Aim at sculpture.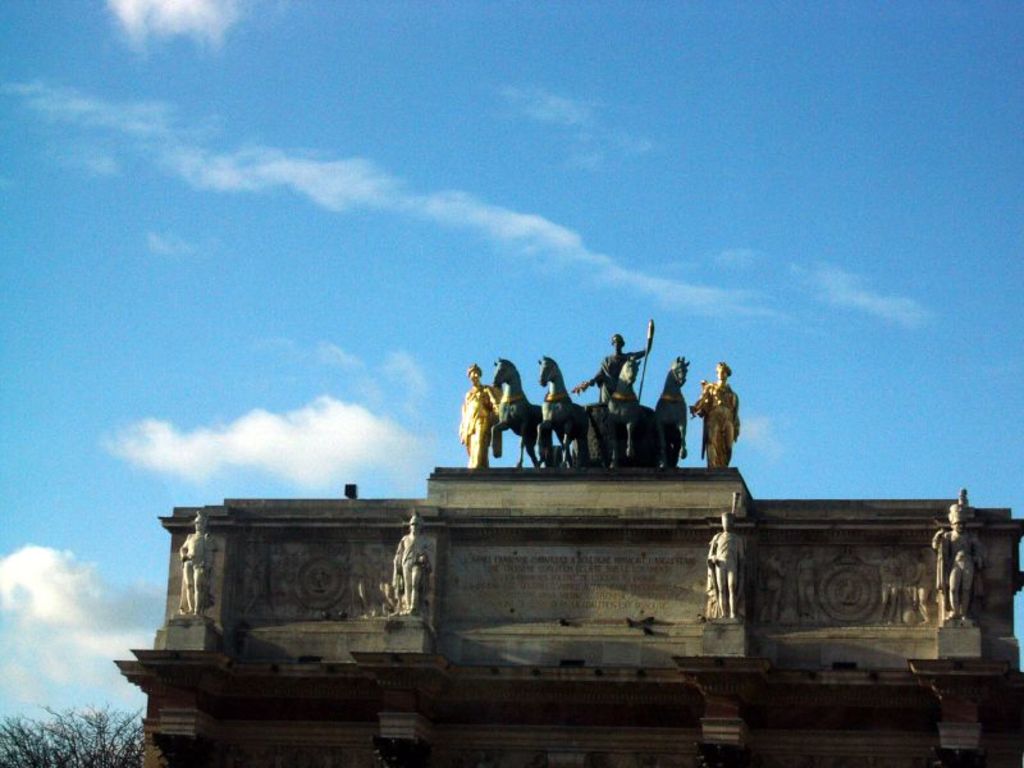
Aimed at x1=456, y1=360, x2=503, y2=471.
